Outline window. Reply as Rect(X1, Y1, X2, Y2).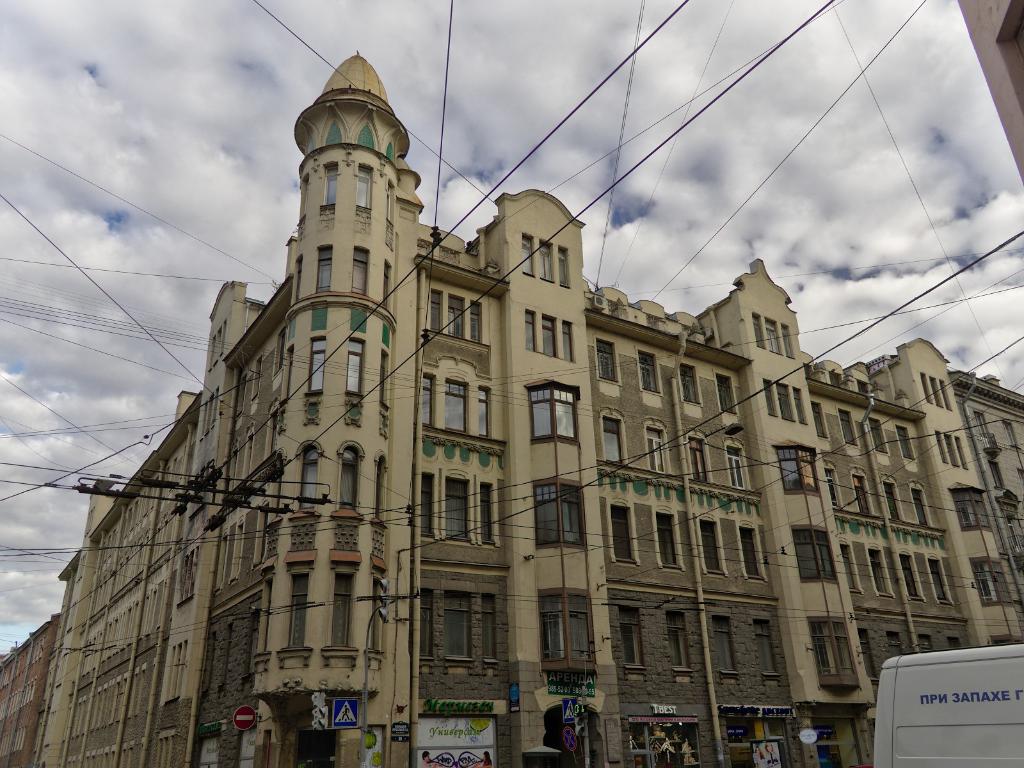
Rect(526, 385, 555, 444).
